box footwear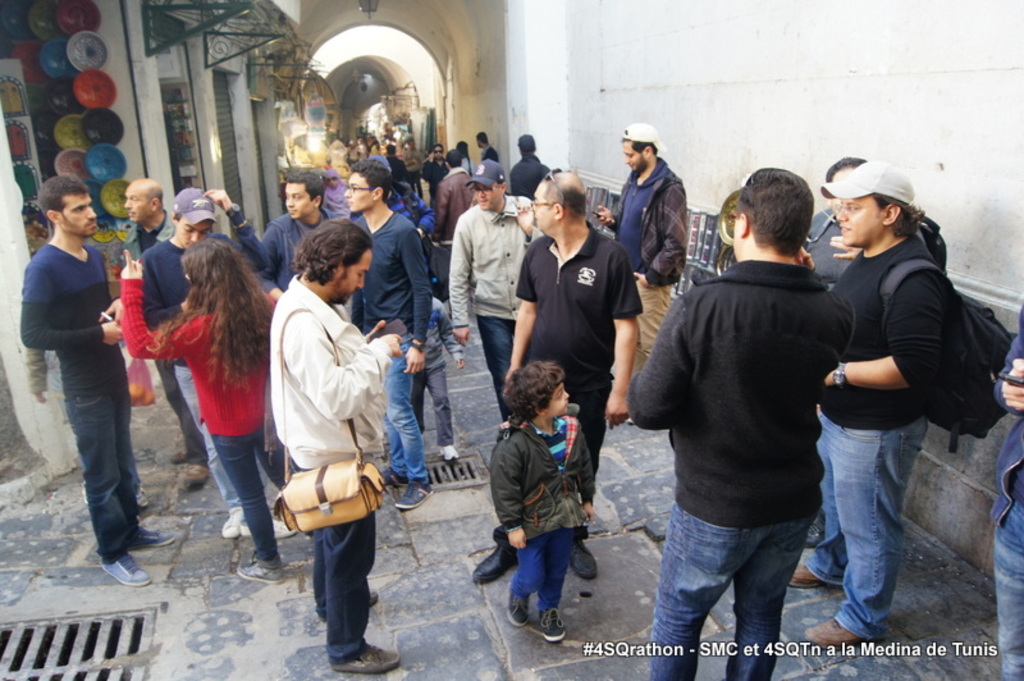
<box>100,553,155,585</box>
